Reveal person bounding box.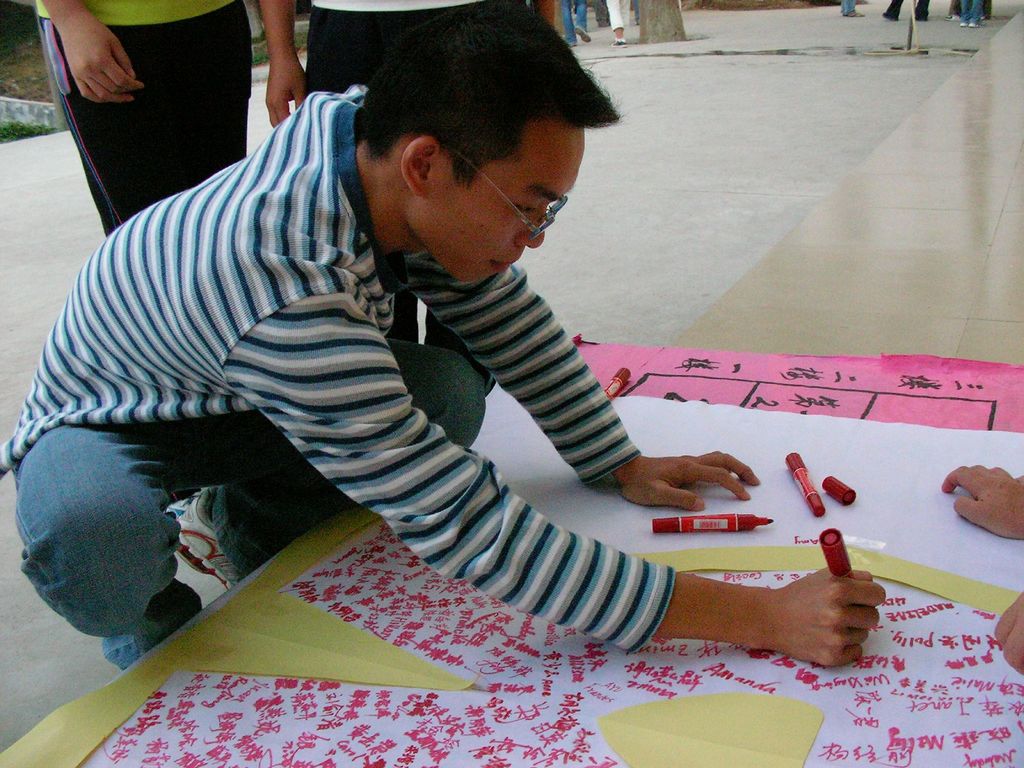
Revealed: {"left": 257, "top": 0, "right": 556, "bottom": 124}.
